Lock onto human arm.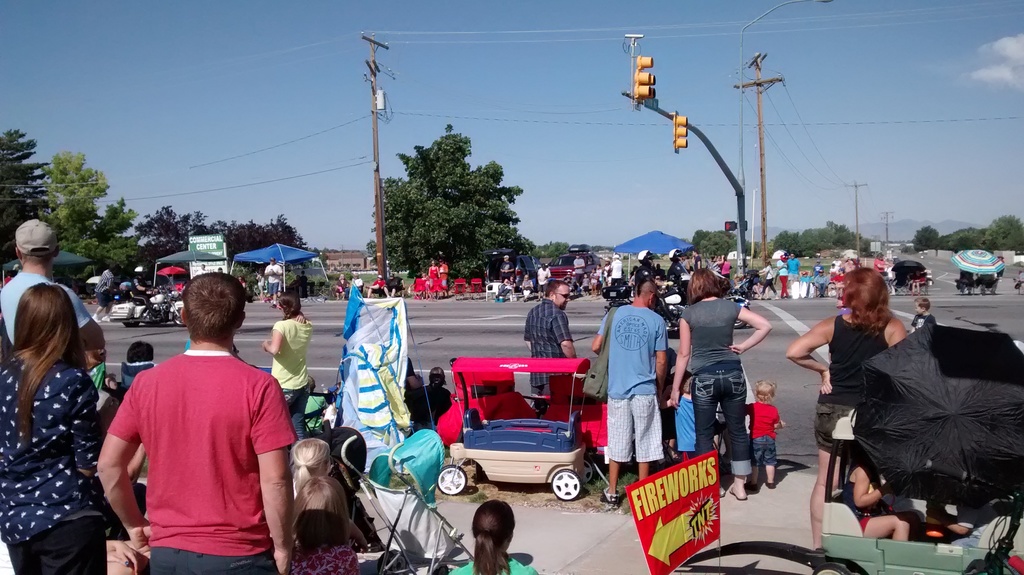
Locked: {"left": 262, "top": 325, "right": 282, "bottom": 357}.
